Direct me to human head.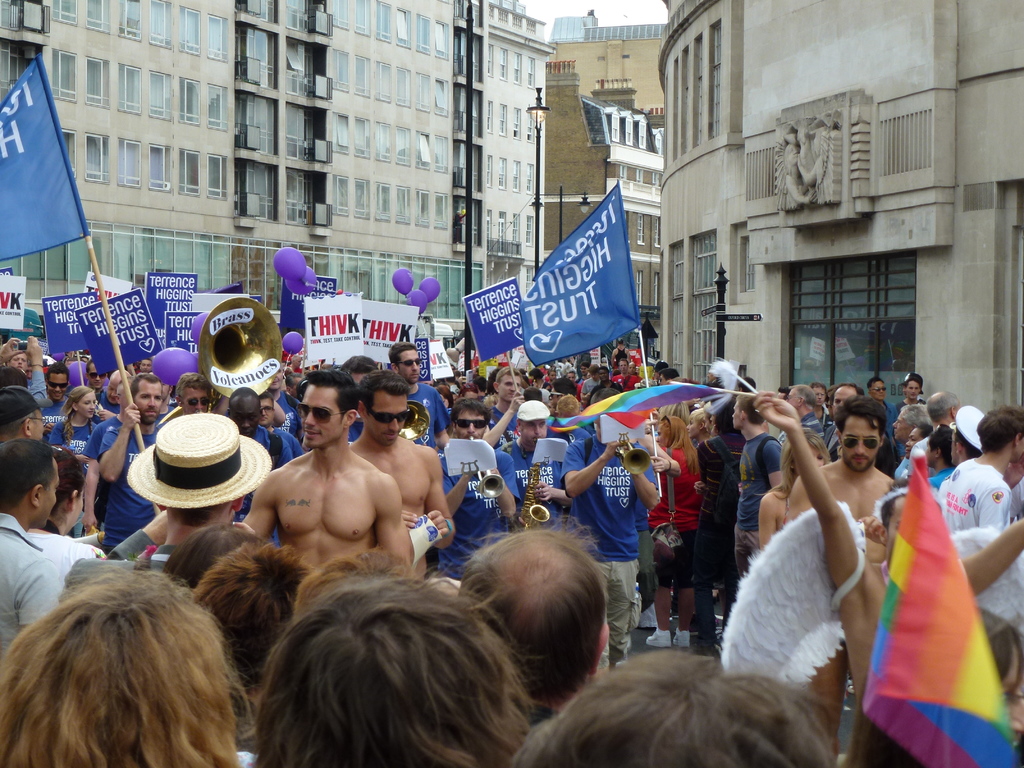
Direction: (513,400,547,447).
